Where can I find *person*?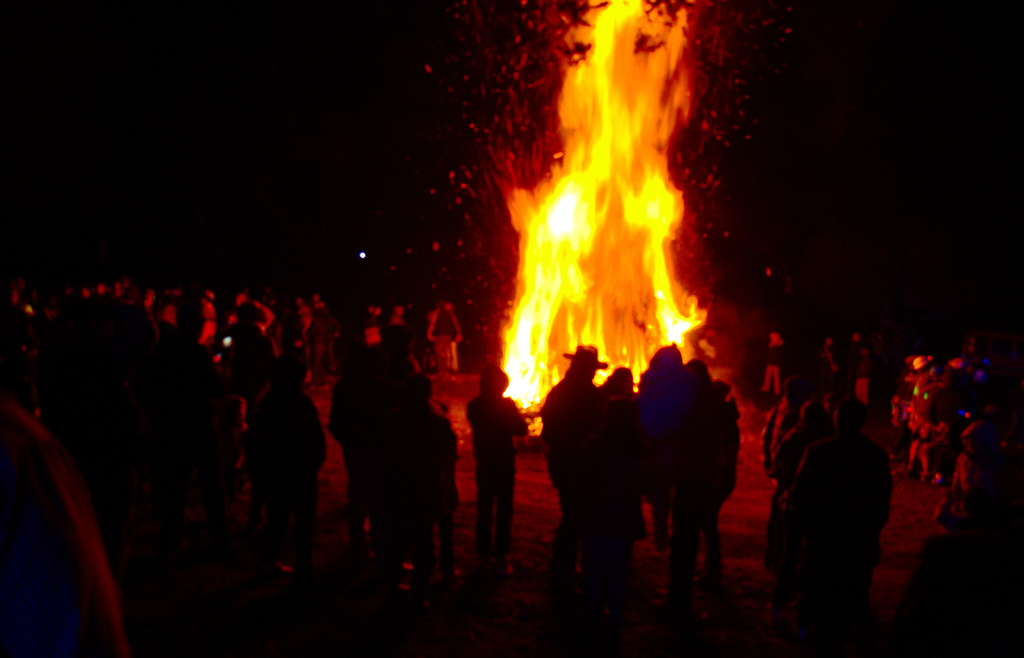
You can find it at 748, 330, 801, 393.
